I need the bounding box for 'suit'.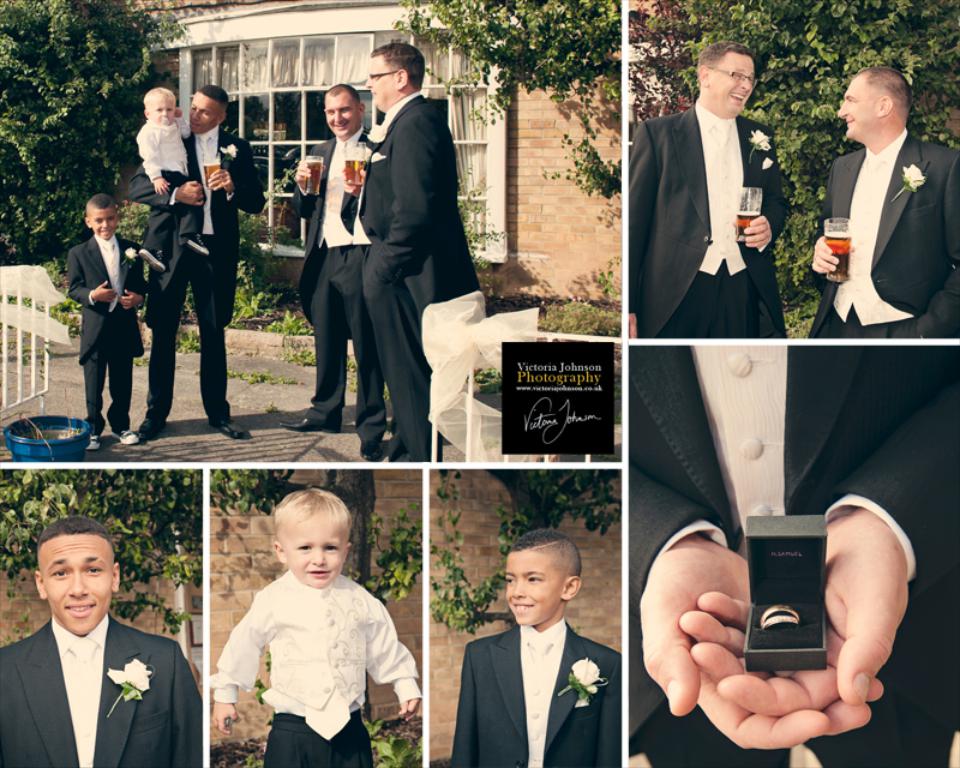
Here it is: {"x1": 629, "y1": 341, "x2": 959, "y2": 767}.
